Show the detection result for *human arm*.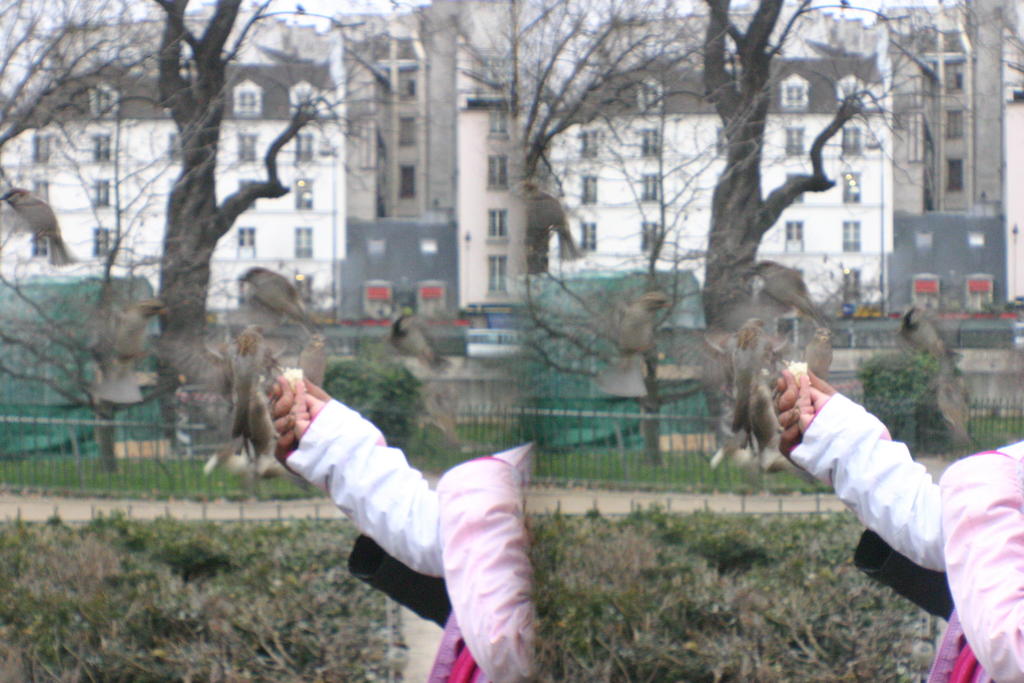
(936,437,1023,682).
